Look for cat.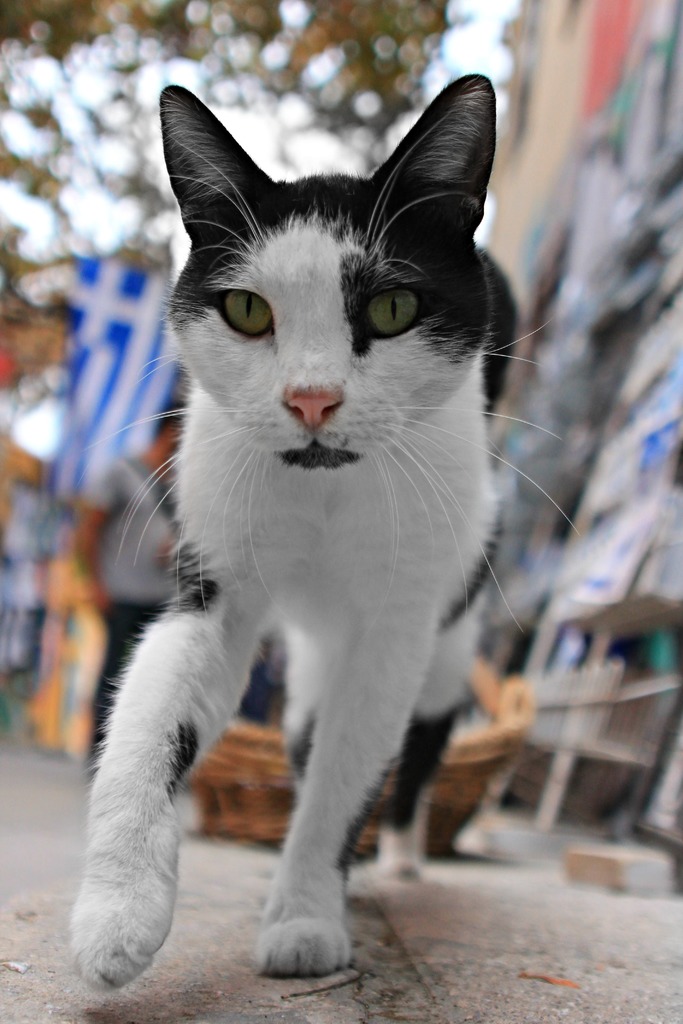
Found: 74/70/579/1006.
